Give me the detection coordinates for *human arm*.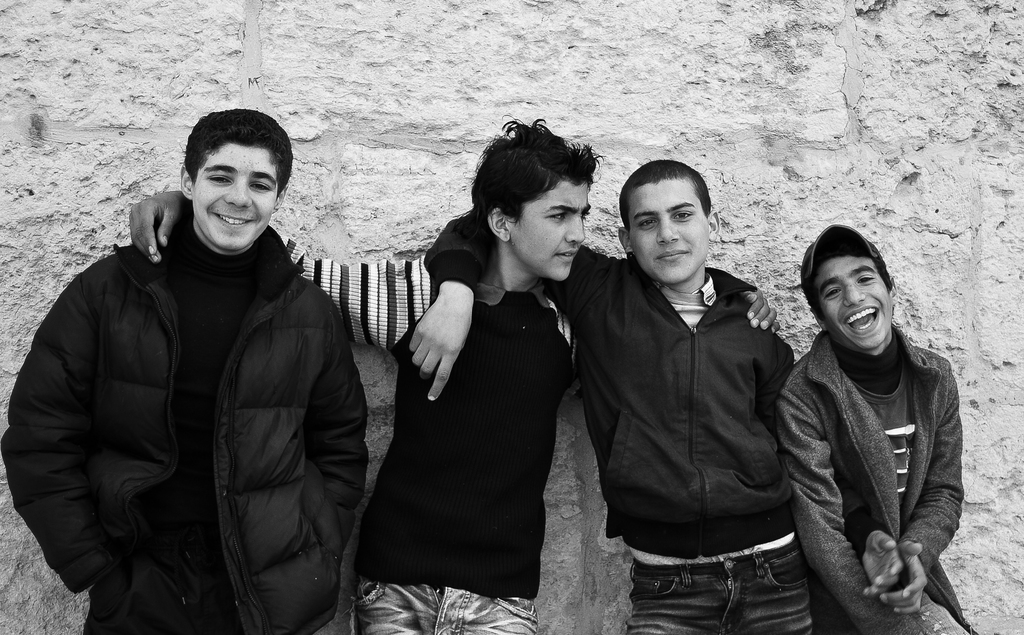
box=[546, 295, 785, 391].
